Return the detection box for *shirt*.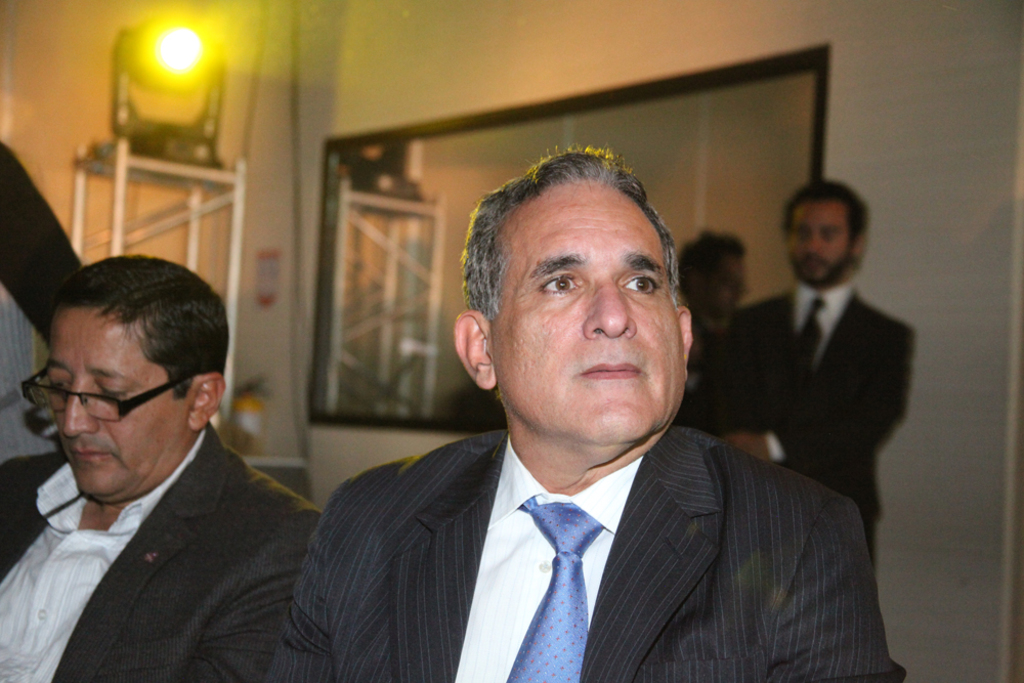
(left=793, top=281, right=859, bottom=368).
